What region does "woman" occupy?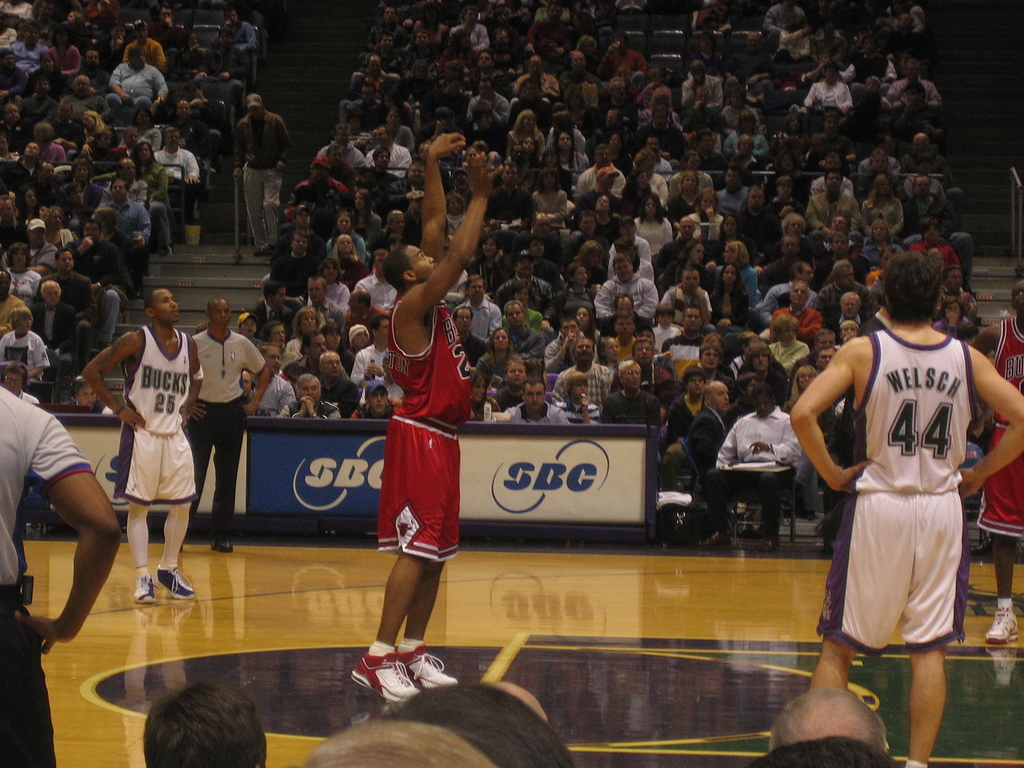
{"left": 134, "top": 141, "right": 173, "bottom": 254}.
